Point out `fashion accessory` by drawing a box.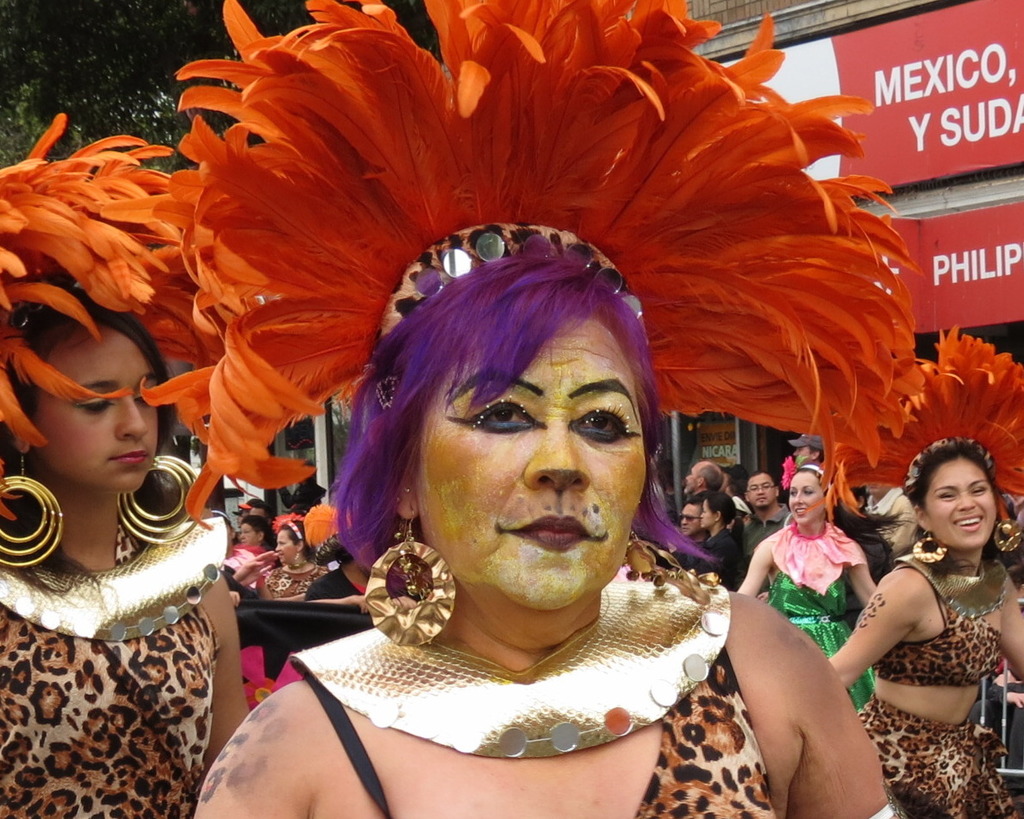
select_region(626, 528, 721, 610).
